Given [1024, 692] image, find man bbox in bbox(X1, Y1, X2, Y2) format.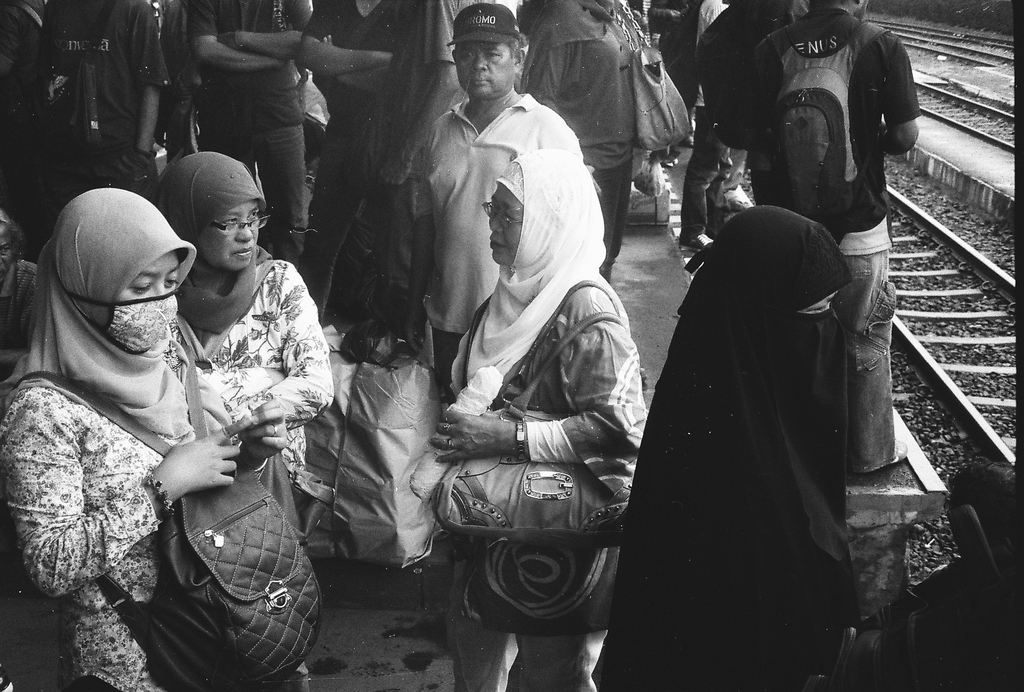
bbox(675, 0, 735, 258).
